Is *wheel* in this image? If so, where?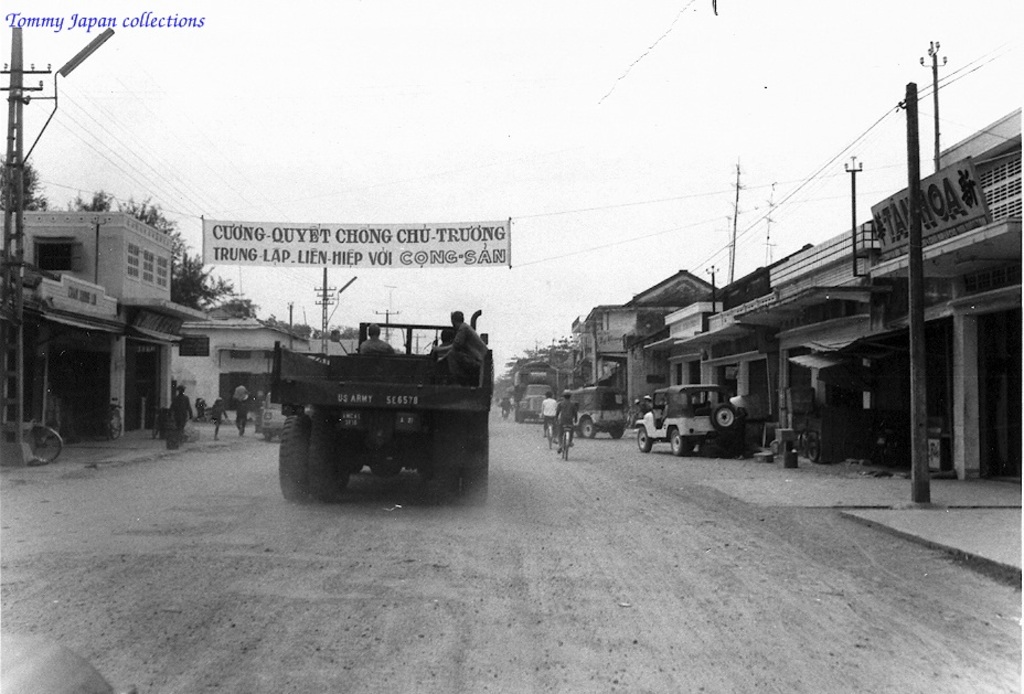
Yes, at {"x1": 637, "y1": 428, "x2": 652, "y2": 453}.
